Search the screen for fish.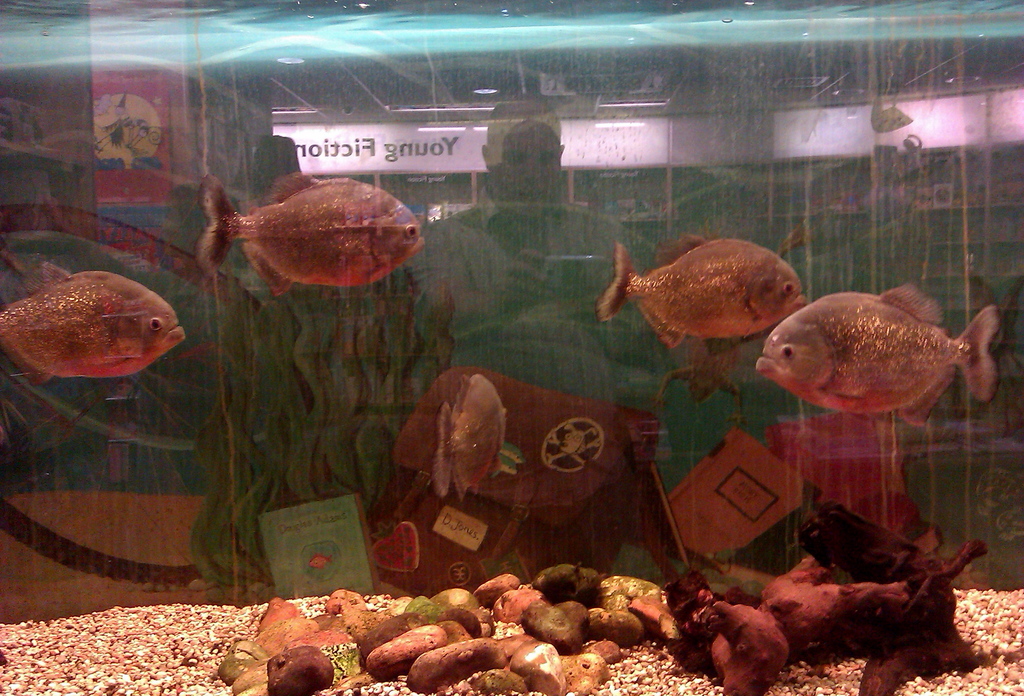
Found at {"x1": 762, "y1": 276, "x2": 1008, "y2": 428}.
